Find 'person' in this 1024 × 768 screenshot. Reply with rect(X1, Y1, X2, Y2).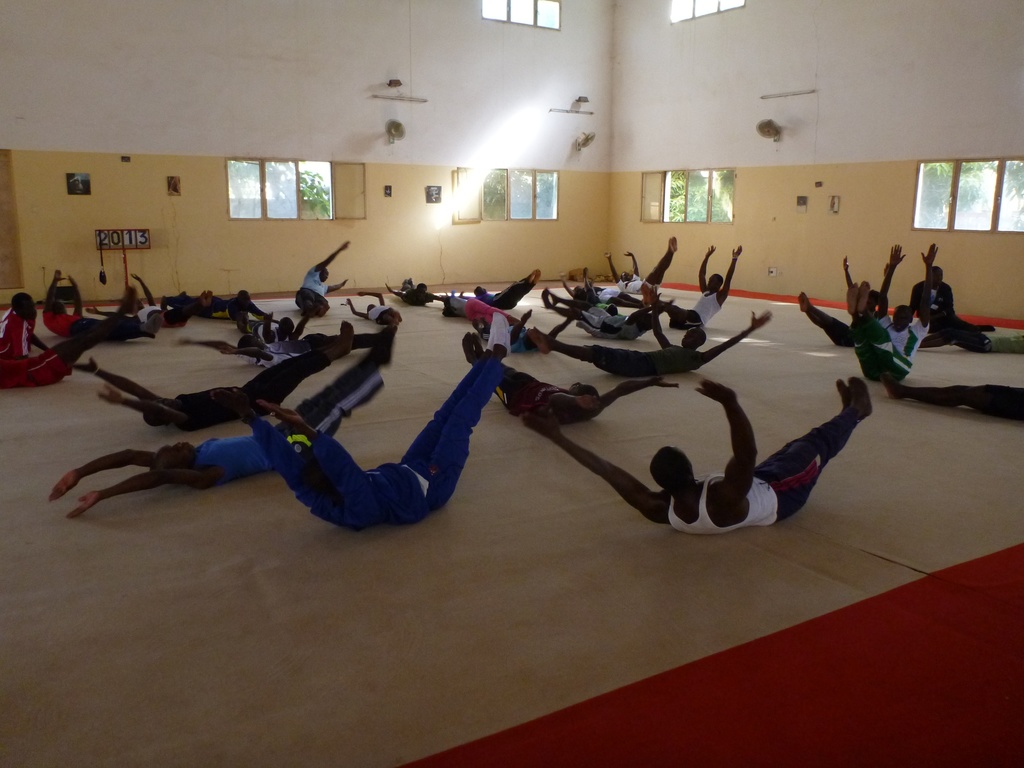
rect(45, 326, 396, 518).
